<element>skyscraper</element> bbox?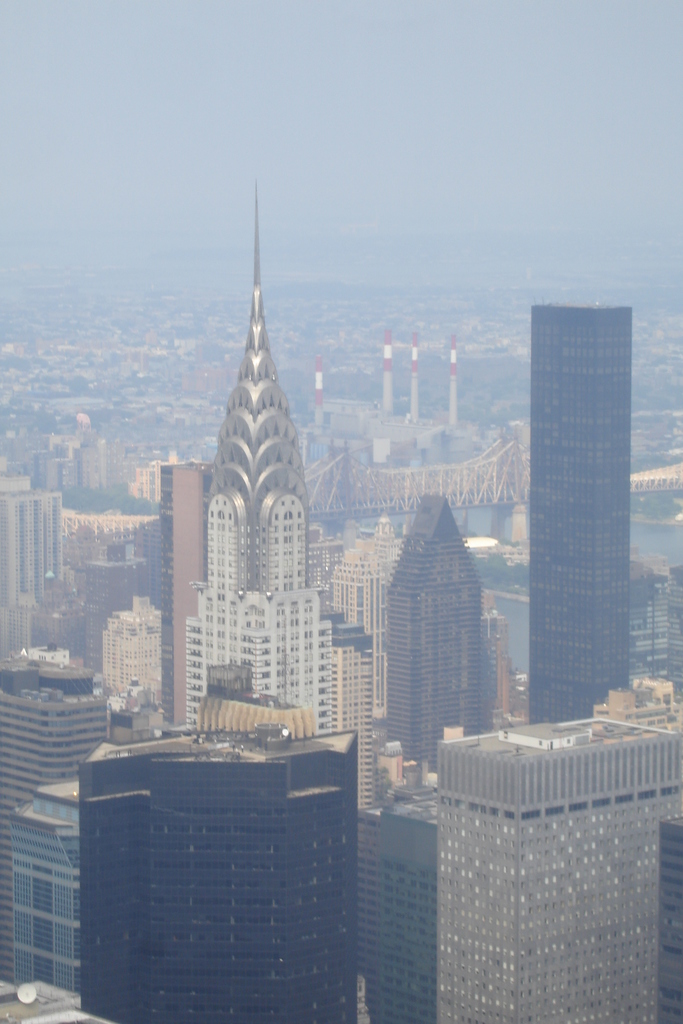
detection(371, 500, 504, 785)
